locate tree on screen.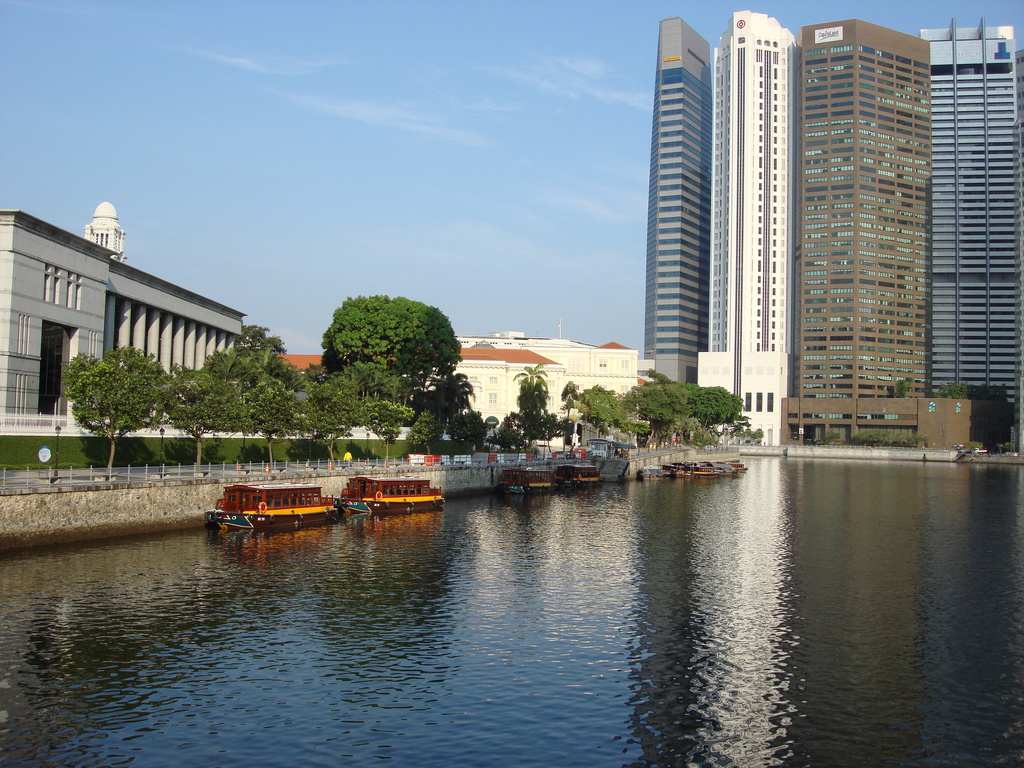
On screen at {"left": 166, "top": 371, "right": 244, "bottom": 470}.
